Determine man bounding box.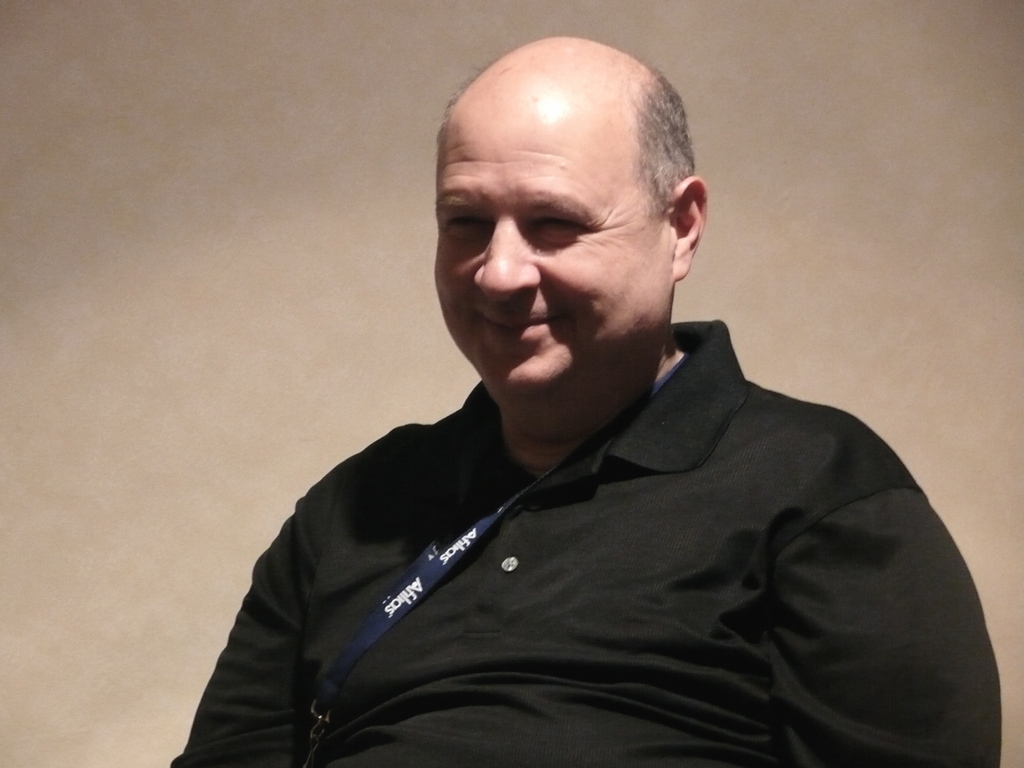
Determined: box=[173, 50, 998, 763].
